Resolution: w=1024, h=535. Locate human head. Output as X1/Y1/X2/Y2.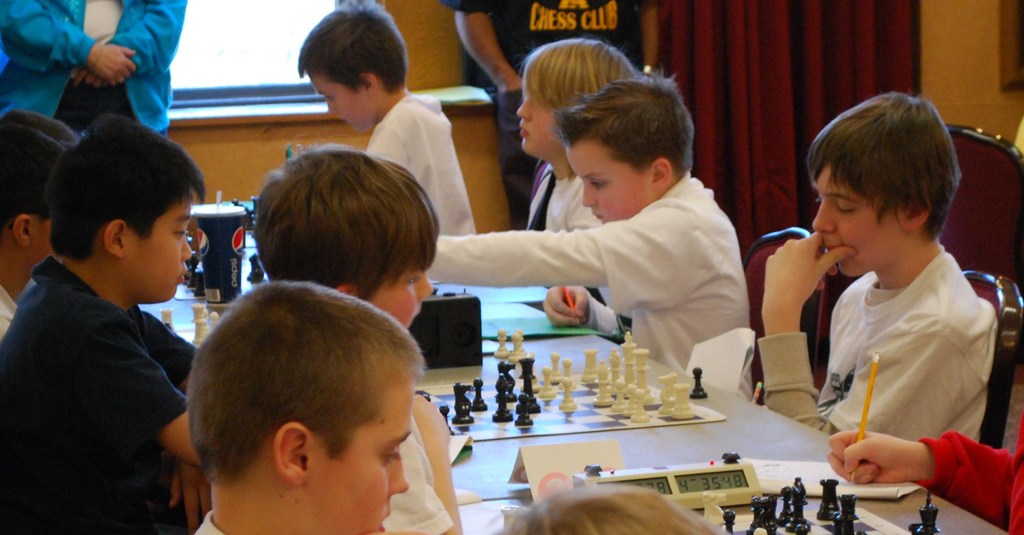
305/4/408/136.
